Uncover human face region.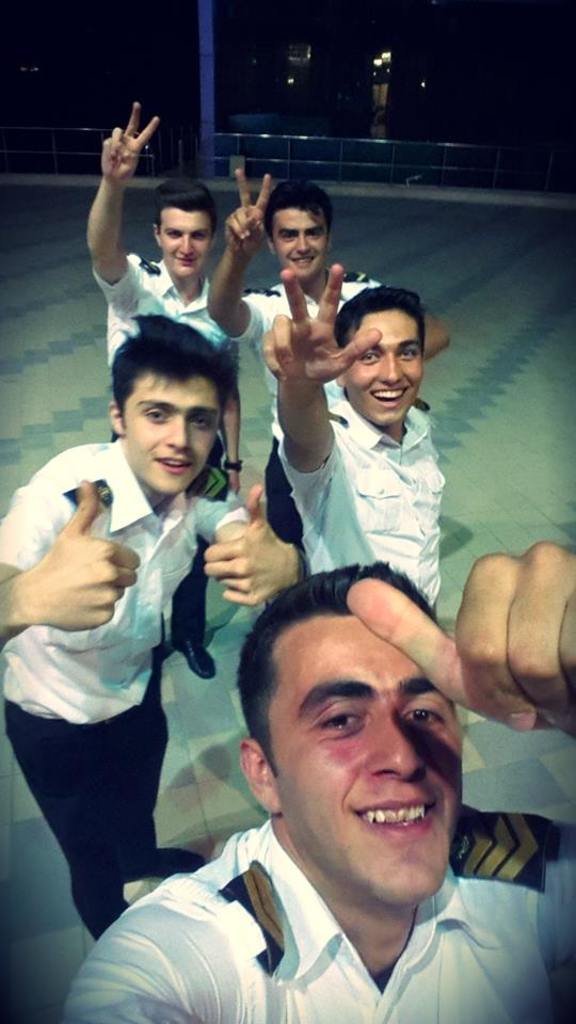
Uncovered: [left=279, top=203, right=333, bottom=274].
